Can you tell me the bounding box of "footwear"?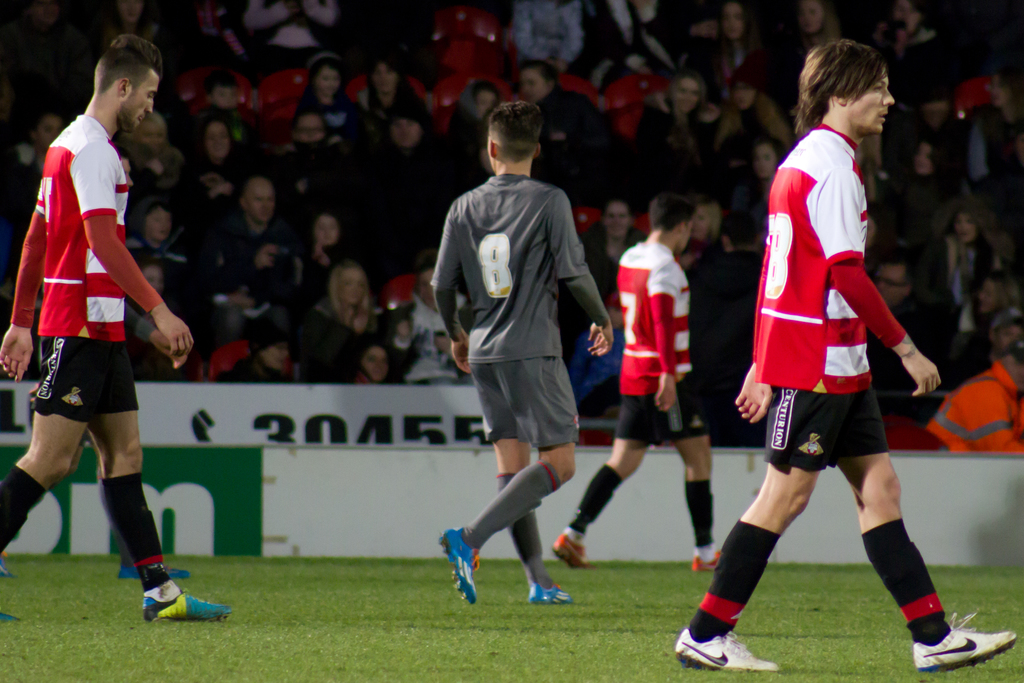
bbox=[527, 581, 574, 604].
